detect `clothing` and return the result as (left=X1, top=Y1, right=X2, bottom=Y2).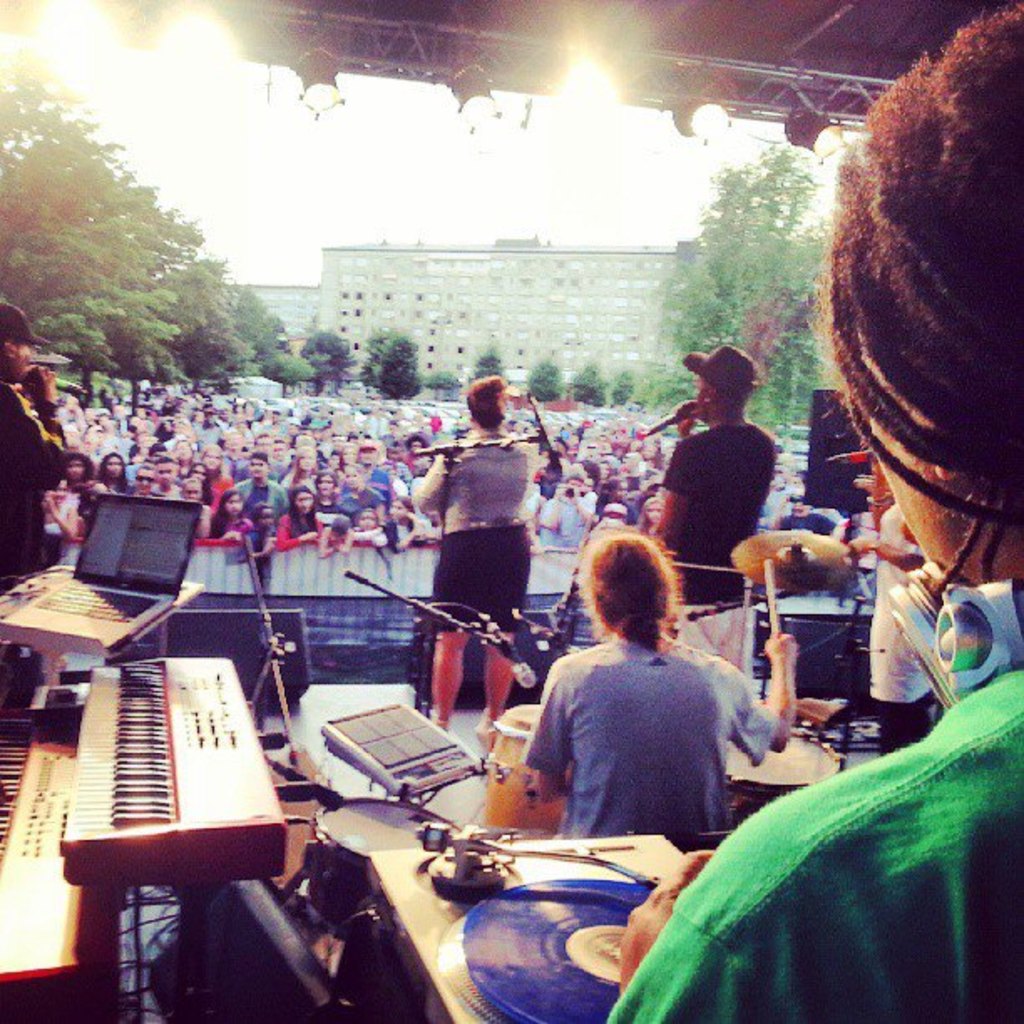
(left=597, top=673, right=1021, bottom=1021).
